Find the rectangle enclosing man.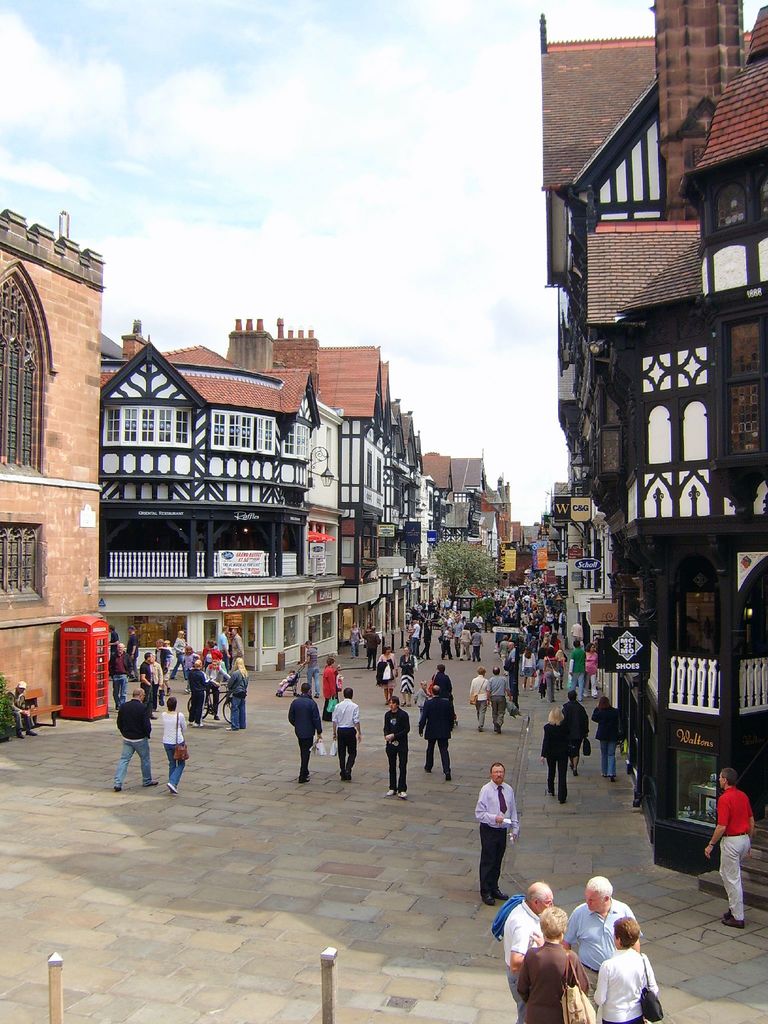
[left=440, top=621, right=448, bottom=636].
